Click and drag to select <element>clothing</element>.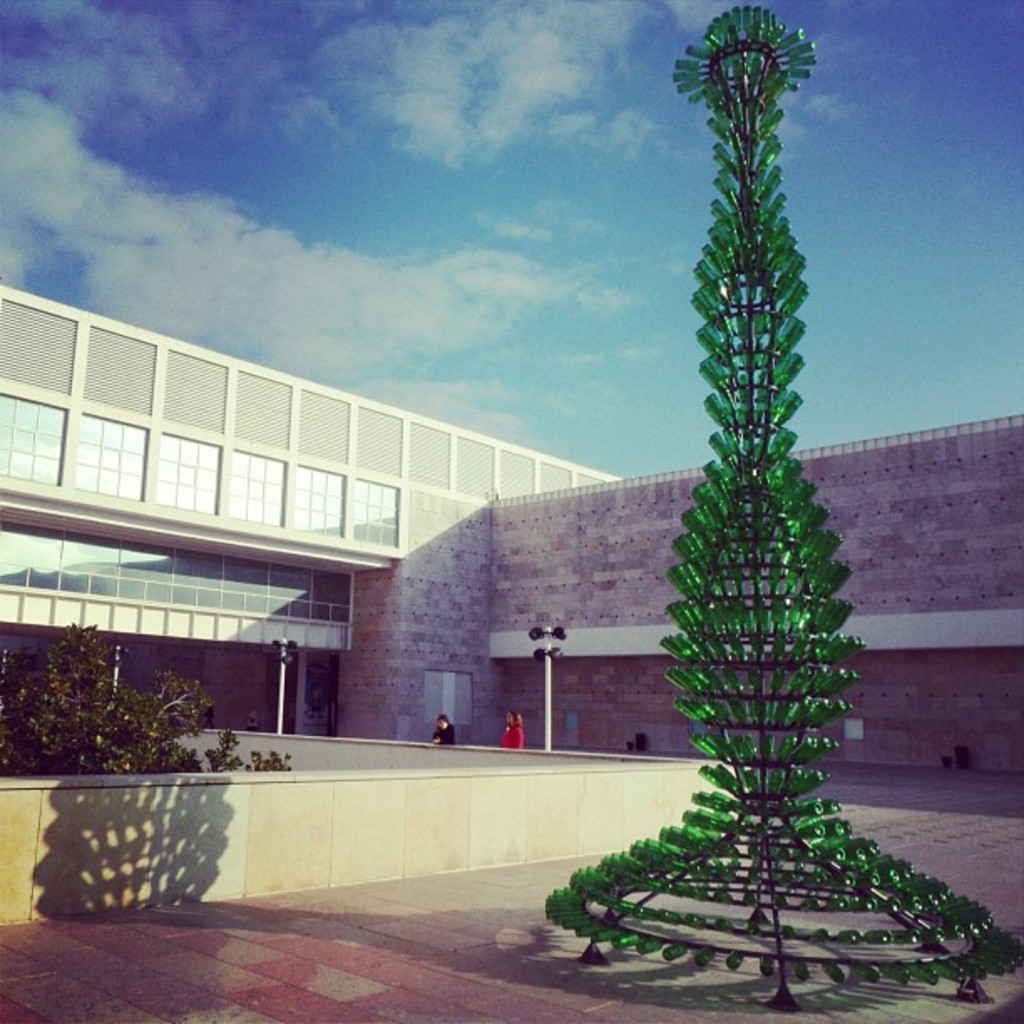
Selection: left=497, top=723, right=534, bottom=751.
